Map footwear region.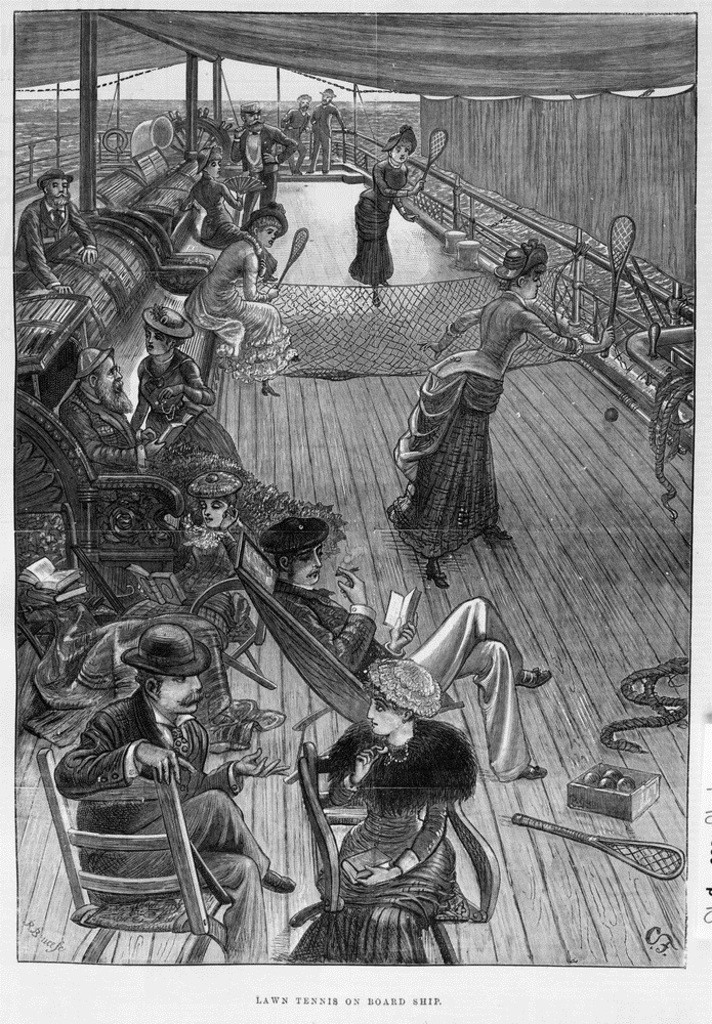
Mapped to {"left": 263, "top": 870, "right": 297, "bottom": 894}.
